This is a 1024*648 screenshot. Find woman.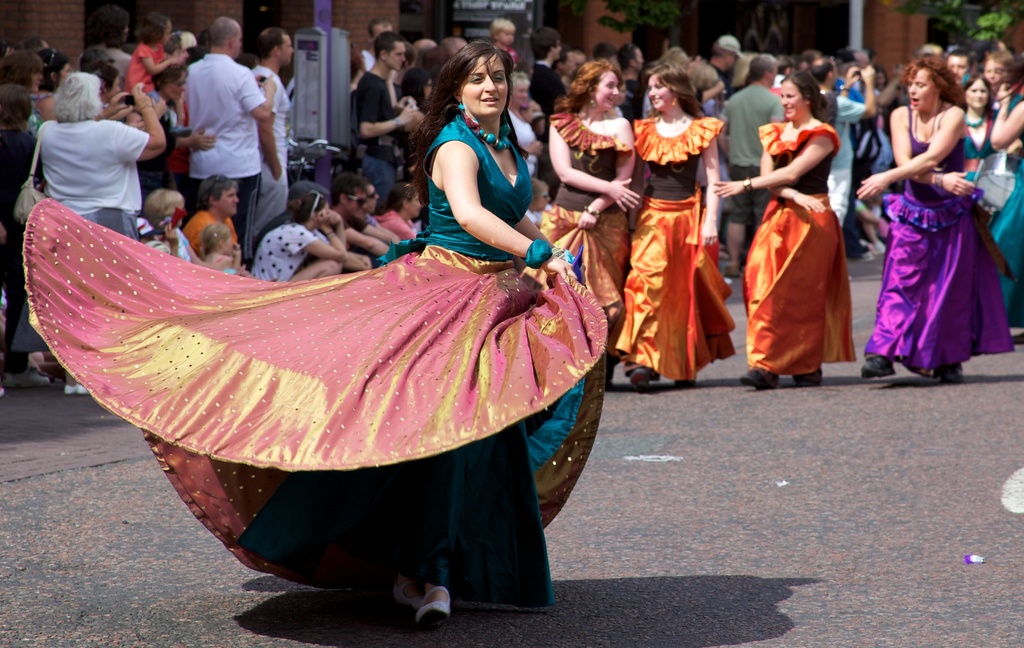
Bounding box: x1=714, y1=70, x2=860, y2=390.
